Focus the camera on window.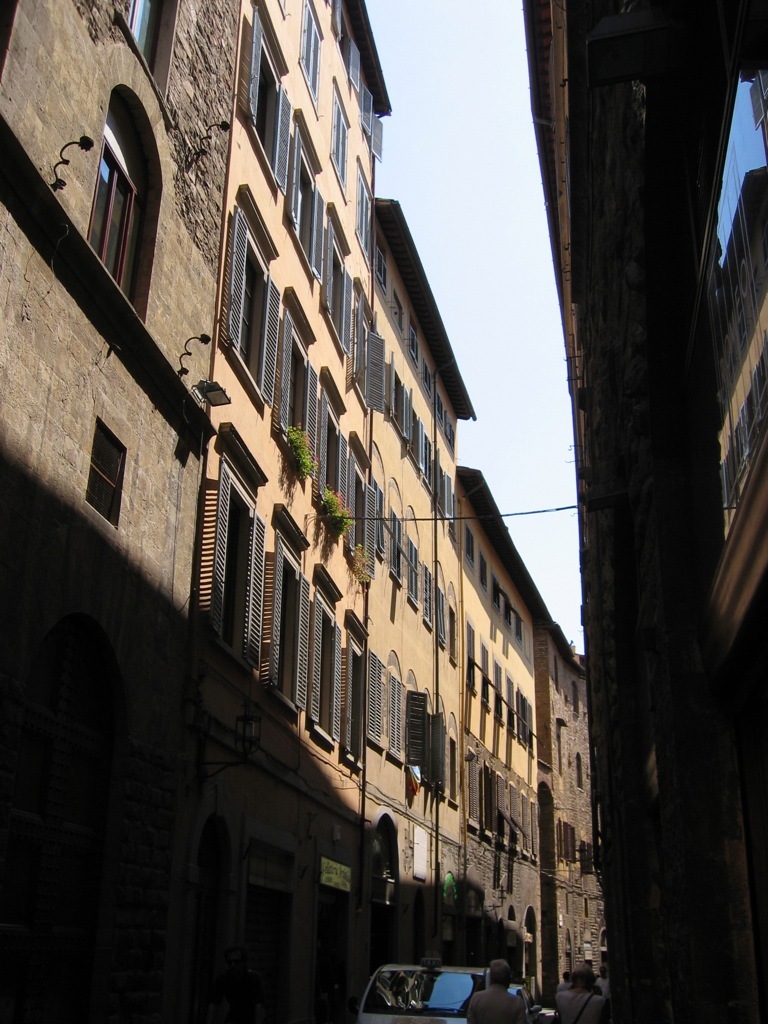
Focus region: [574,681,579,715].
